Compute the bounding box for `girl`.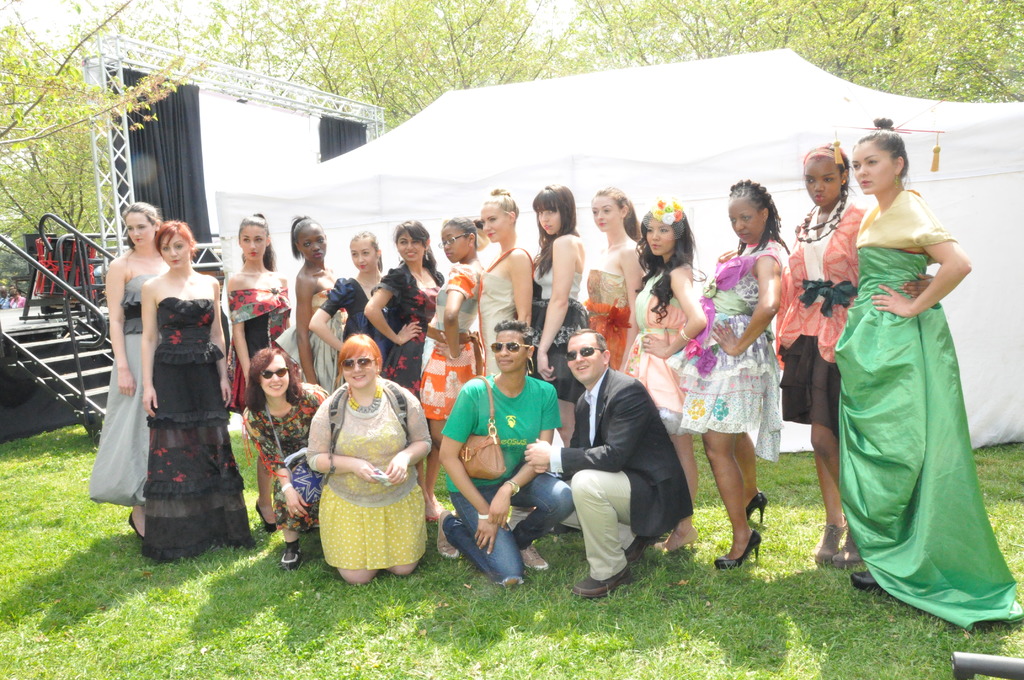
left=307, top=225, right=392, bottom=366.
